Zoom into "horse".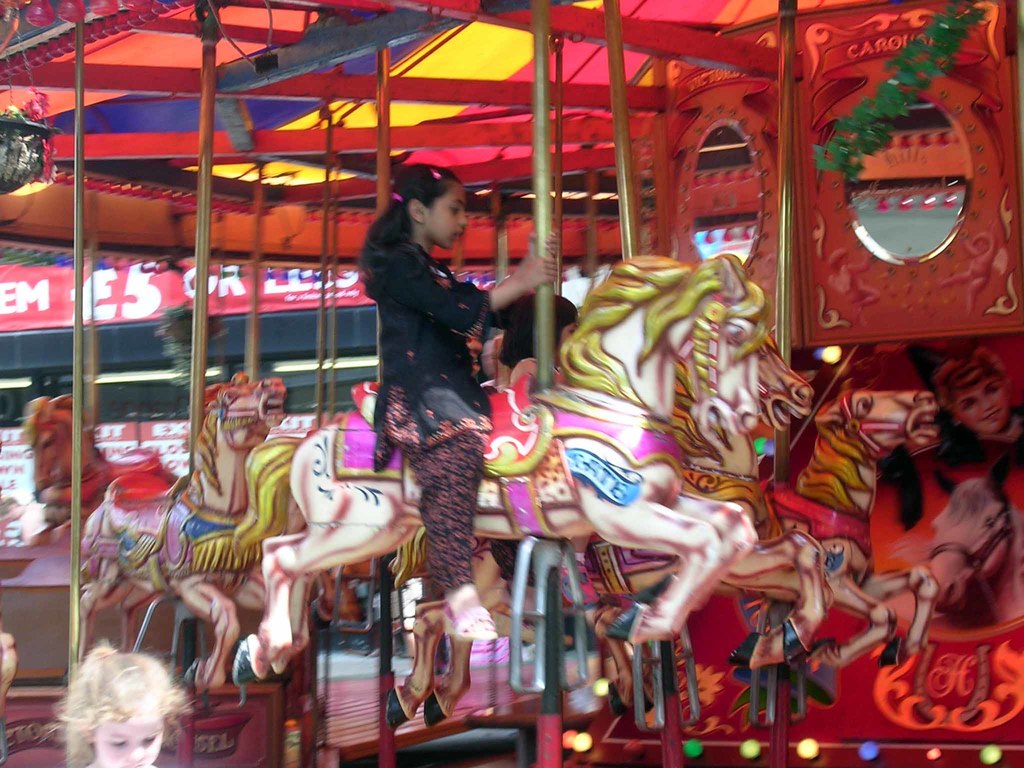
Zoom target: (19, 393, 184, 541).
